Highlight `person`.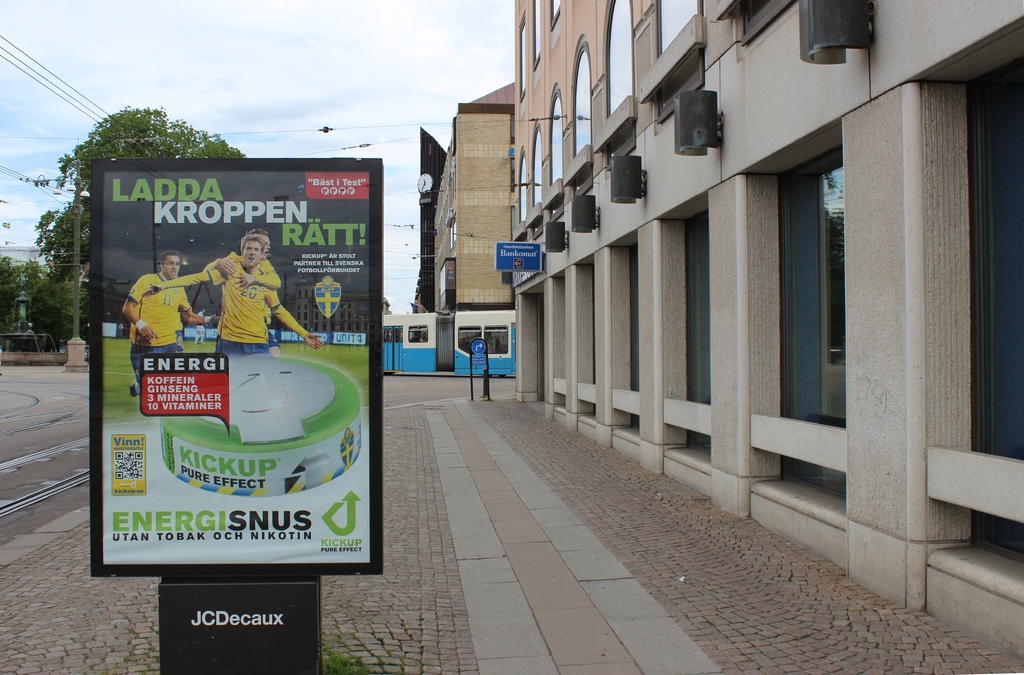
Highlighted region: box=[142, 228, 326, 356].
